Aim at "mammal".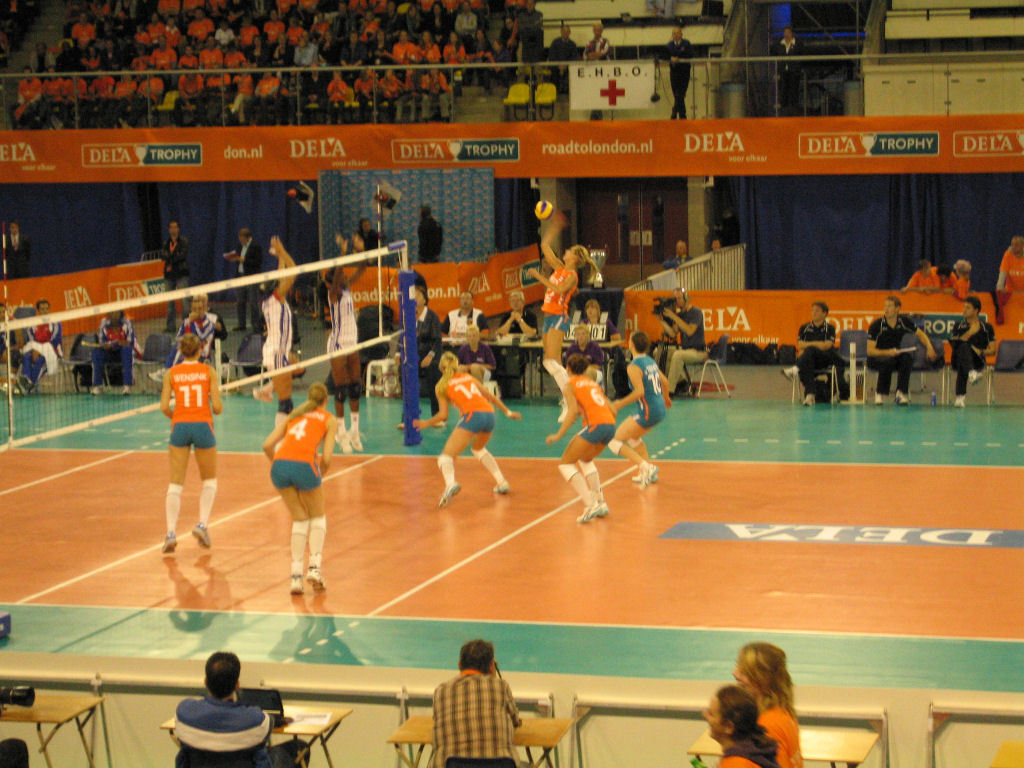
Aimed at x1=701, y1=686, x2=778, y2=767.
